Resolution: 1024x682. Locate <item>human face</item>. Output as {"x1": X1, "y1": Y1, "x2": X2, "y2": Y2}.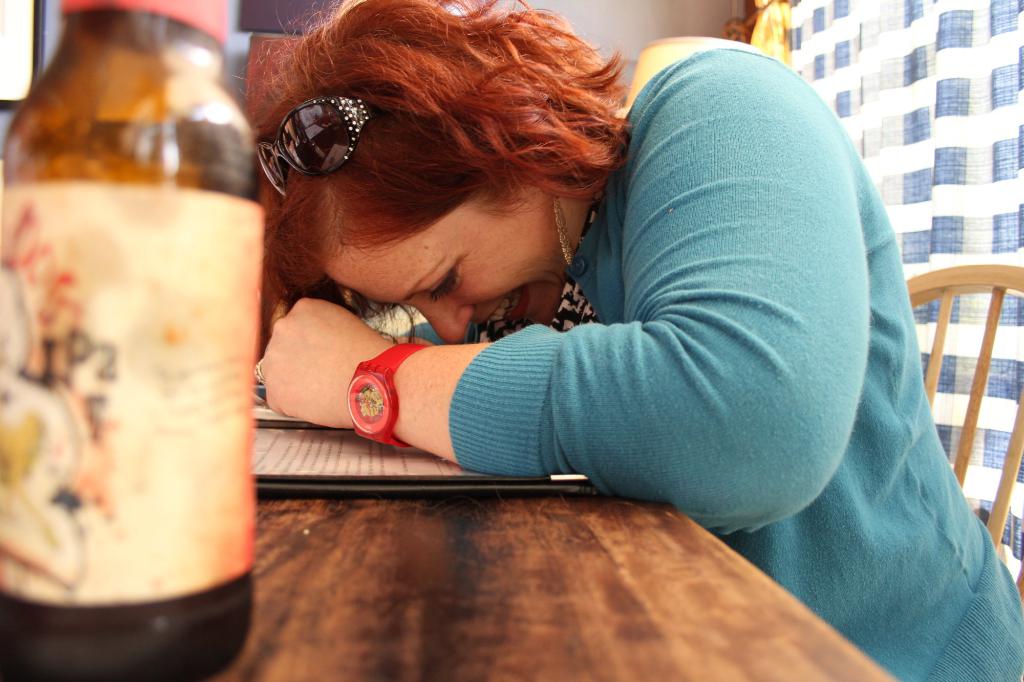
{"x1": 334, "y1": 196, "x2": 588, "y2": 343}.
